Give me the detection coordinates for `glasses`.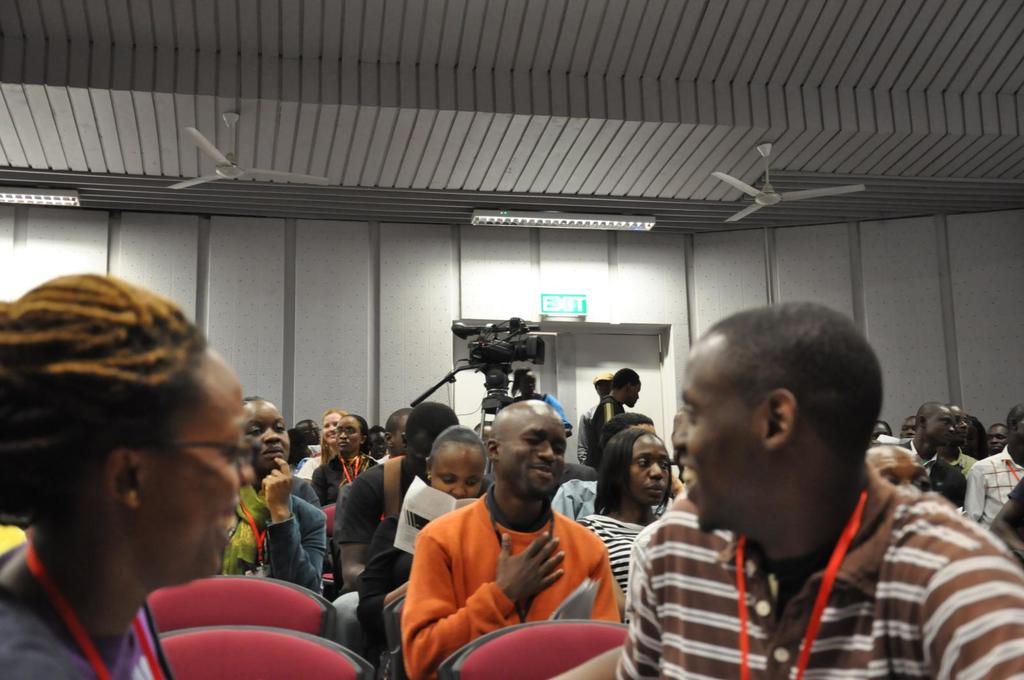
Rect(153, 445, 255, 466).
